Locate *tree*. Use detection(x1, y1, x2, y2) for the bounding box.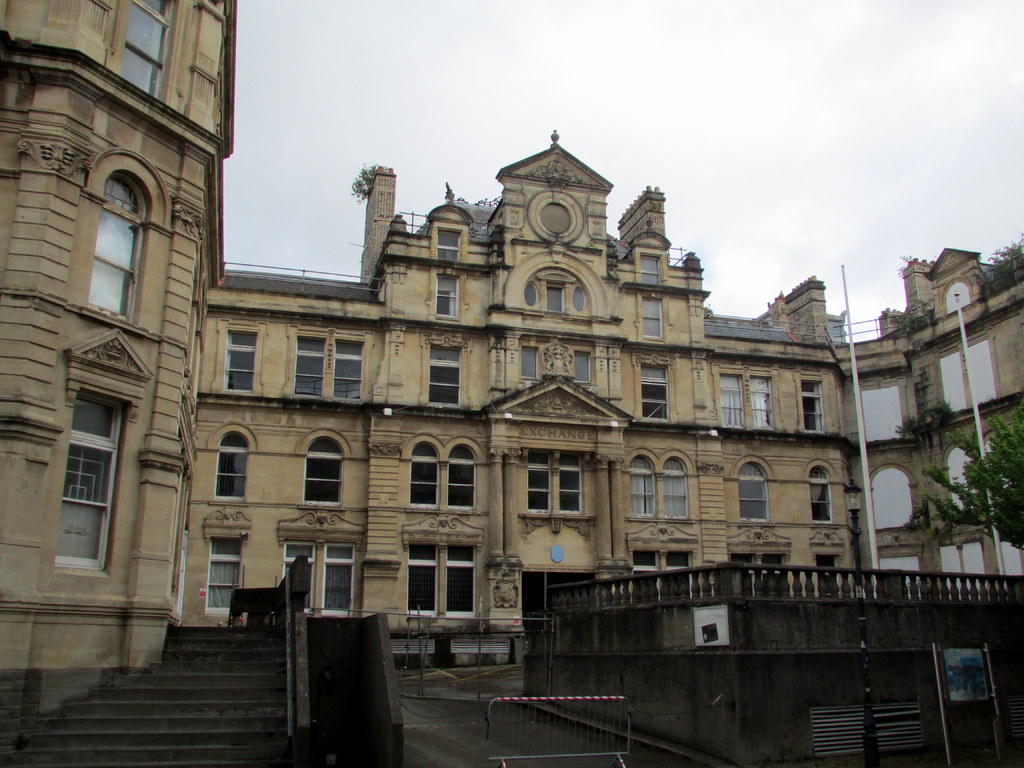
detection(902, 372, 1023, 565).
